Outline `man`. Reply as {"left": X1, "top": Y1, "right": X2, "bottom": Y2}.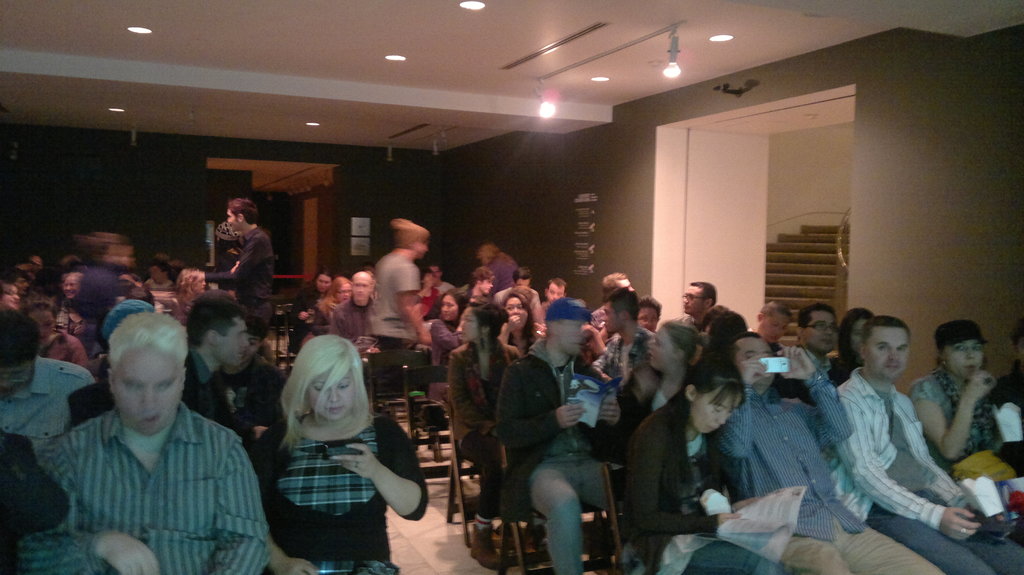
{"left": 497, "top": 301, "right": 626, "bottom": 574}.
